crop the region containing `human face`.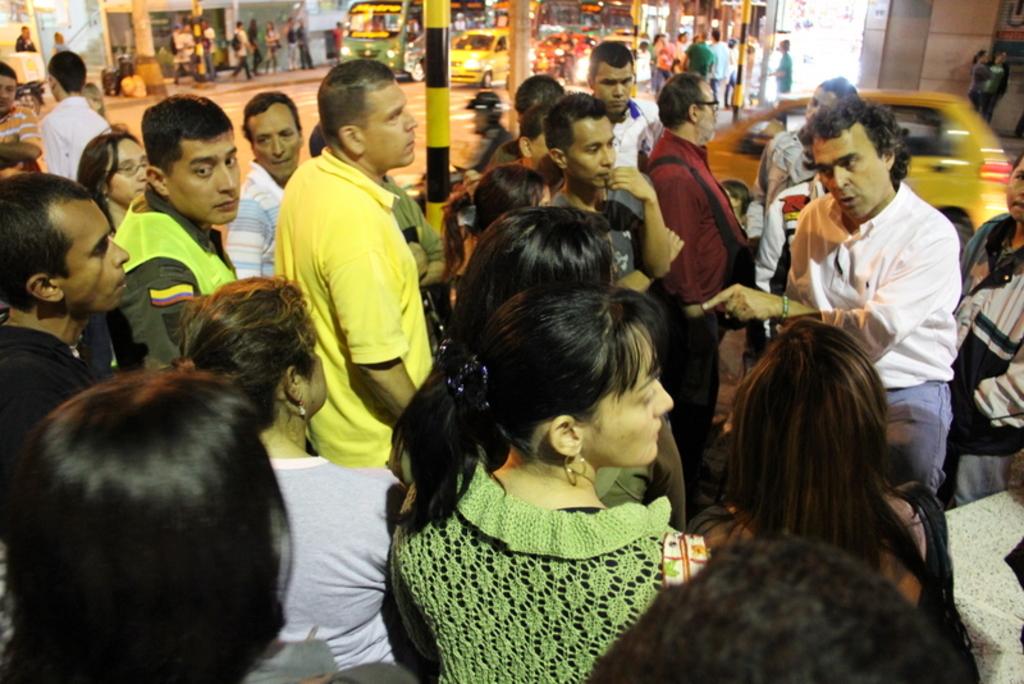
Crop region: l=1006, t=158, r=1023, b=223.
